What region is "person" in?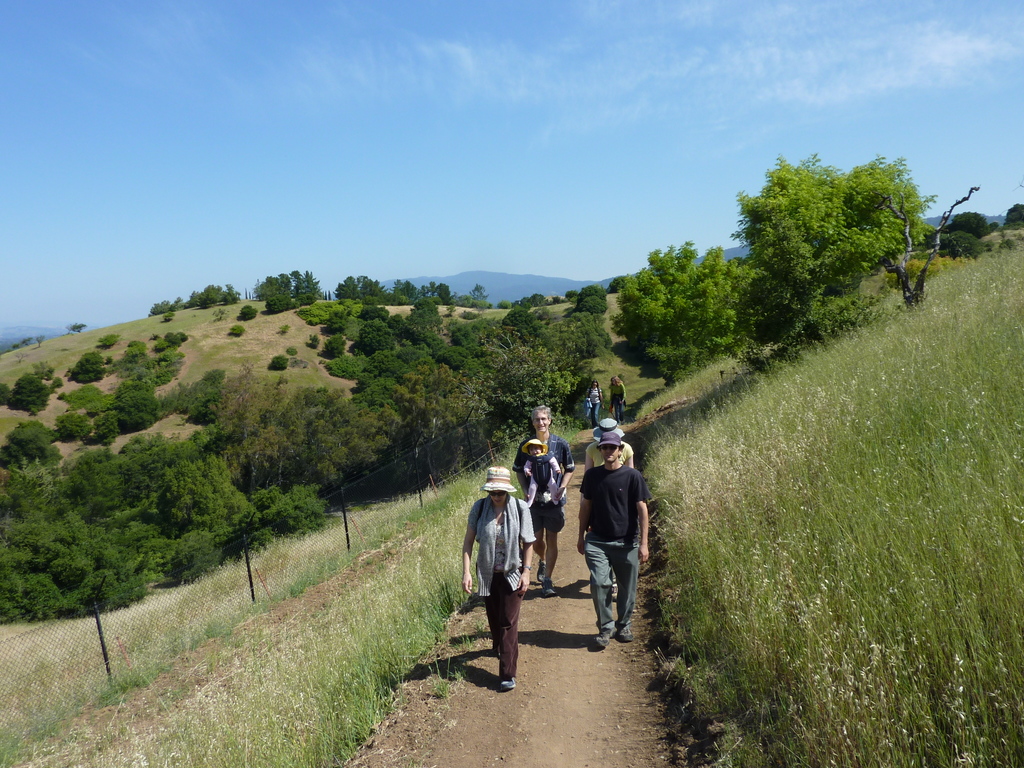
l=520, t=406, r=572, b=587.
